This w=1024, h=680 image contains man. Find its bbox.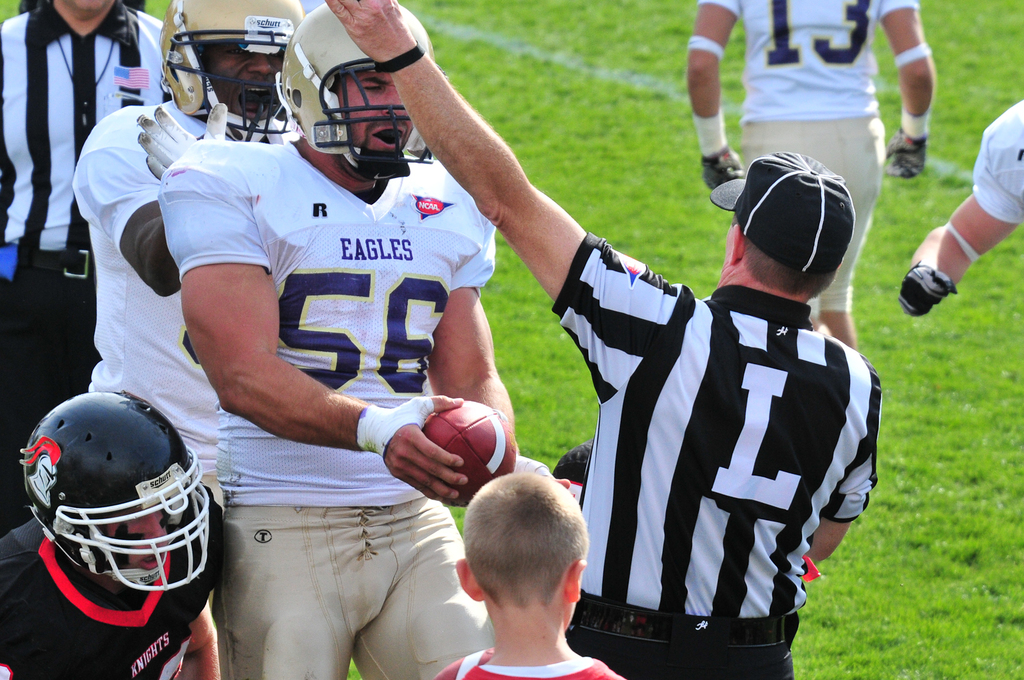
select_region(0, 388, 225, 679).
